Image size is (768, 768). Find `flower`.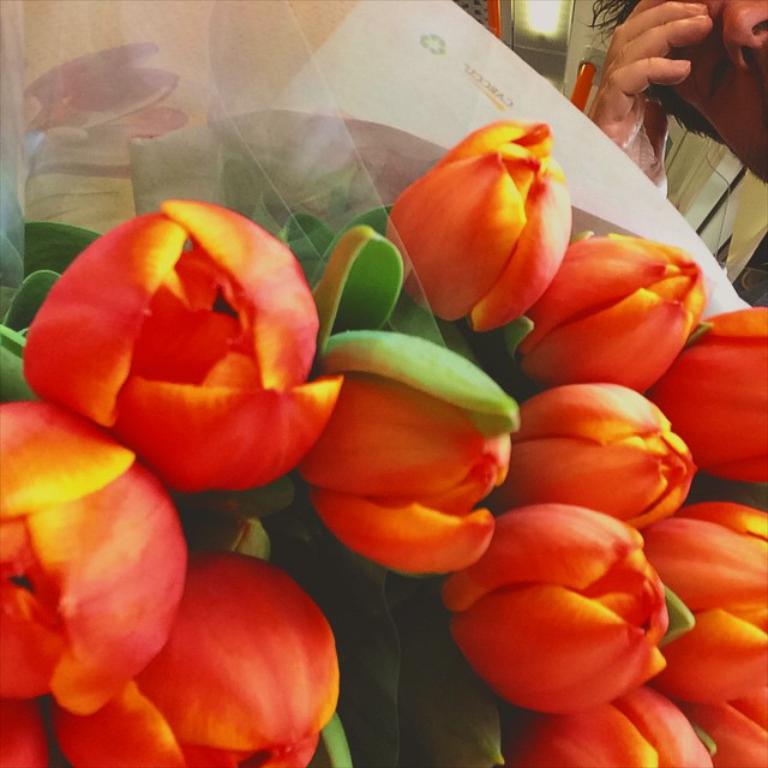
region(294, 338, 520, 575).
